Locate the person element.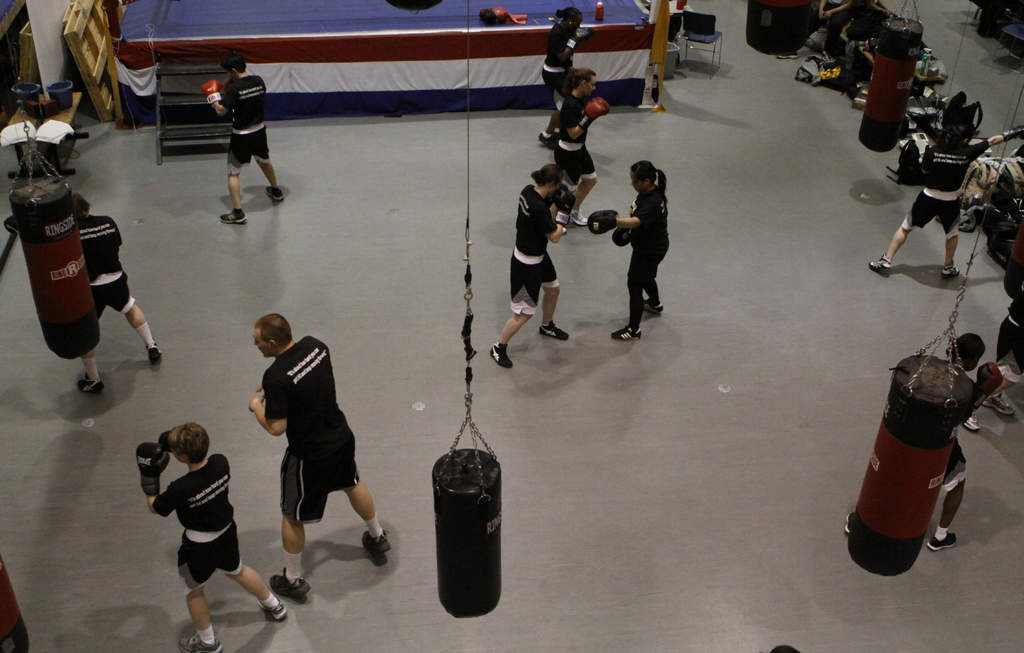
Element bbox: <region>202, 51, 284, 232</region>.
